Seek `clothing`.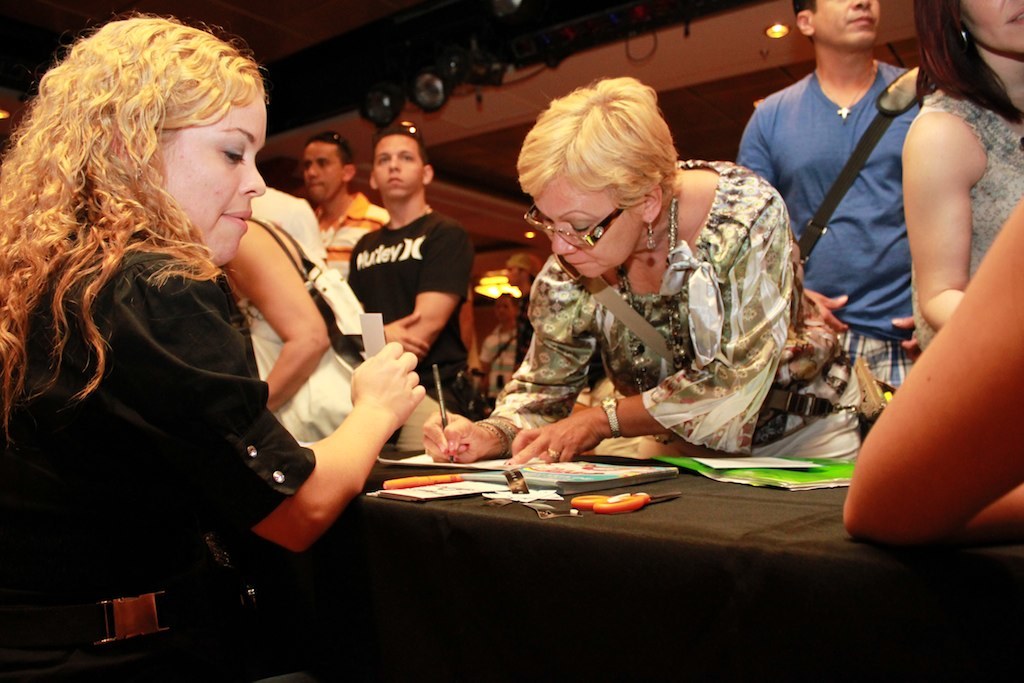
246 180 354 435.
